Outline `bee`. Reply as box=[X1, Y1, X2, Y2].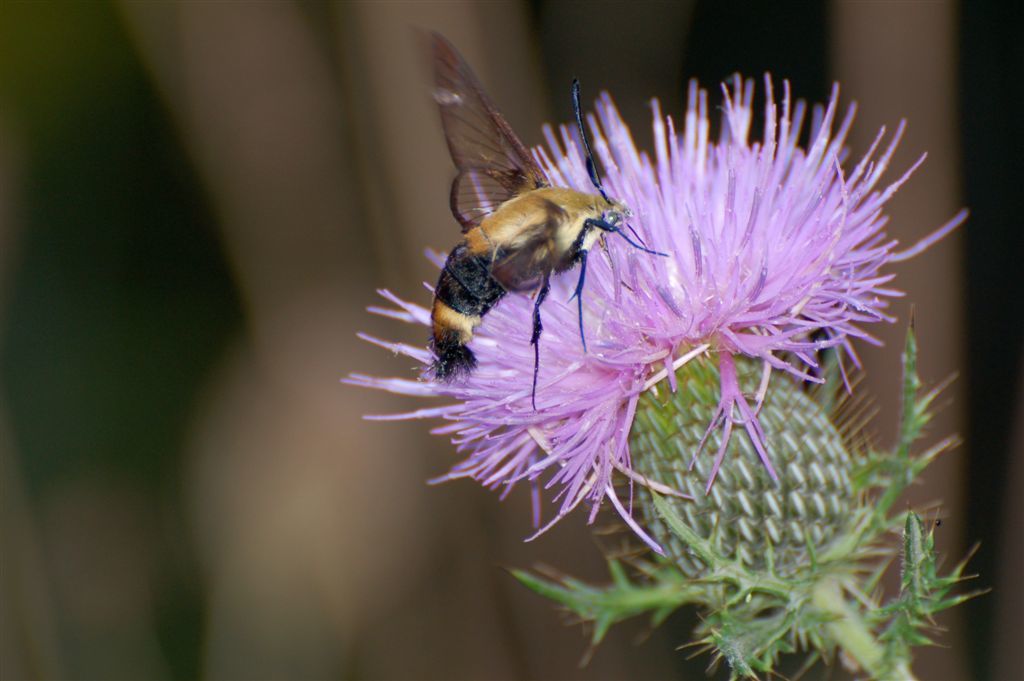
box=[413, 67, 640, 399].
